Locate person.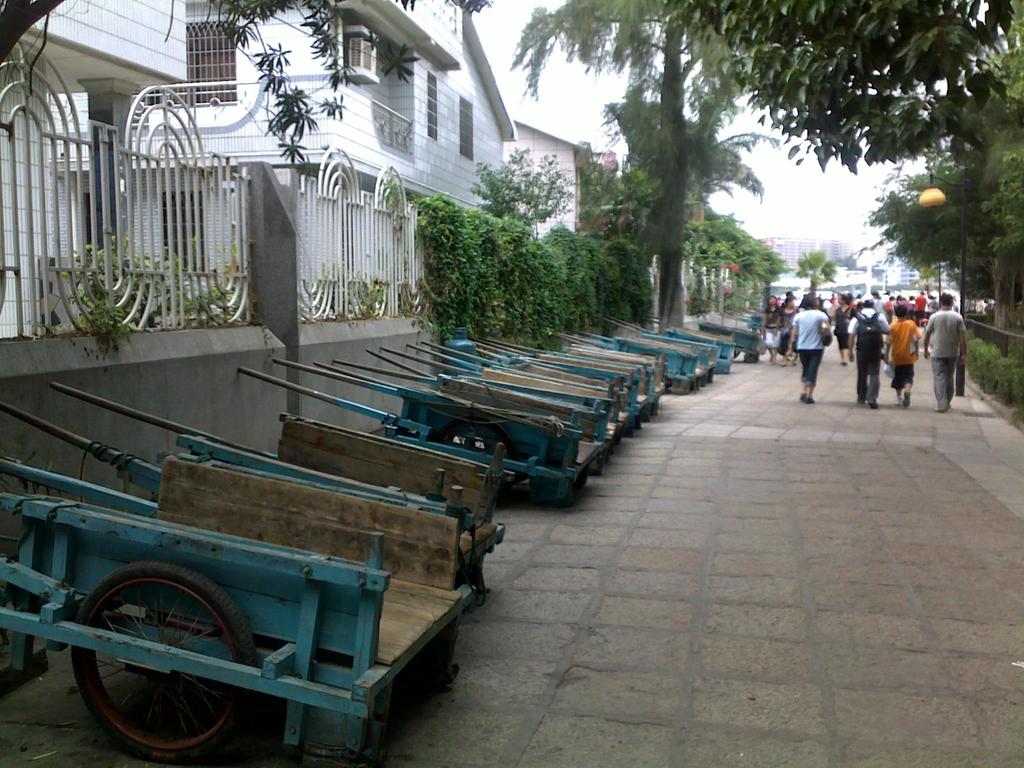
Bounding box: 884:306:920:406.
